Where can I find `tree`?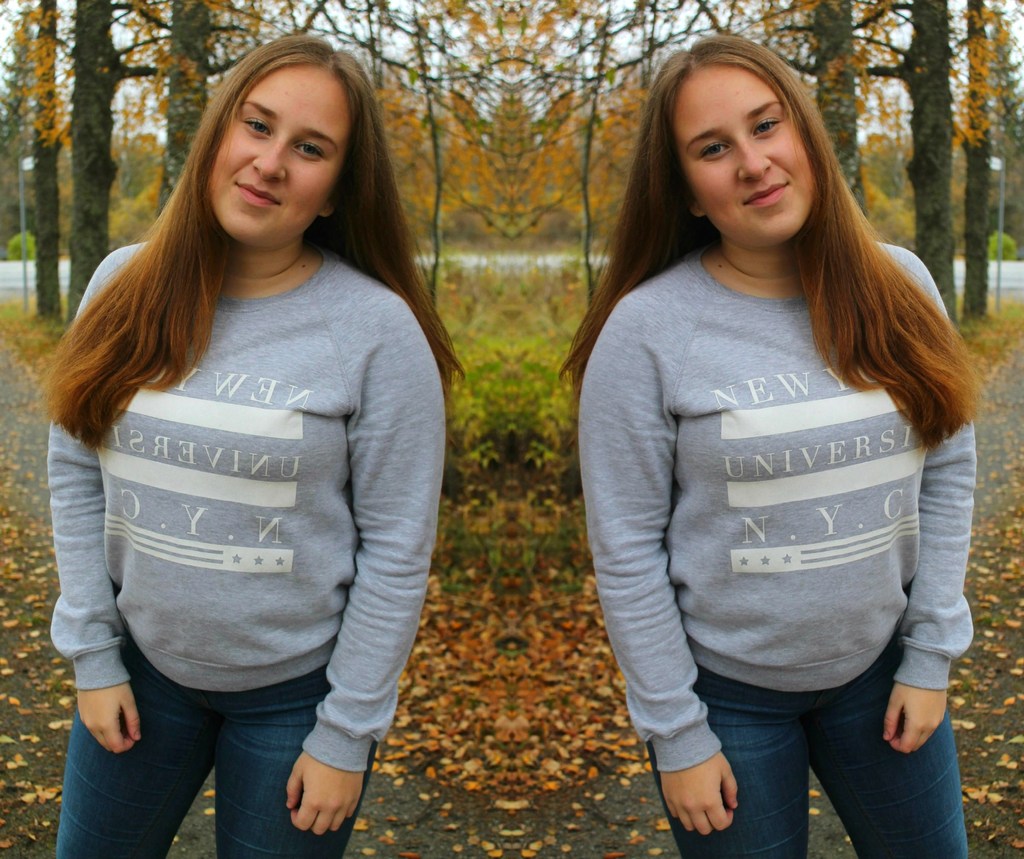
You can find it at bbox(959, 0, 997, 319).
